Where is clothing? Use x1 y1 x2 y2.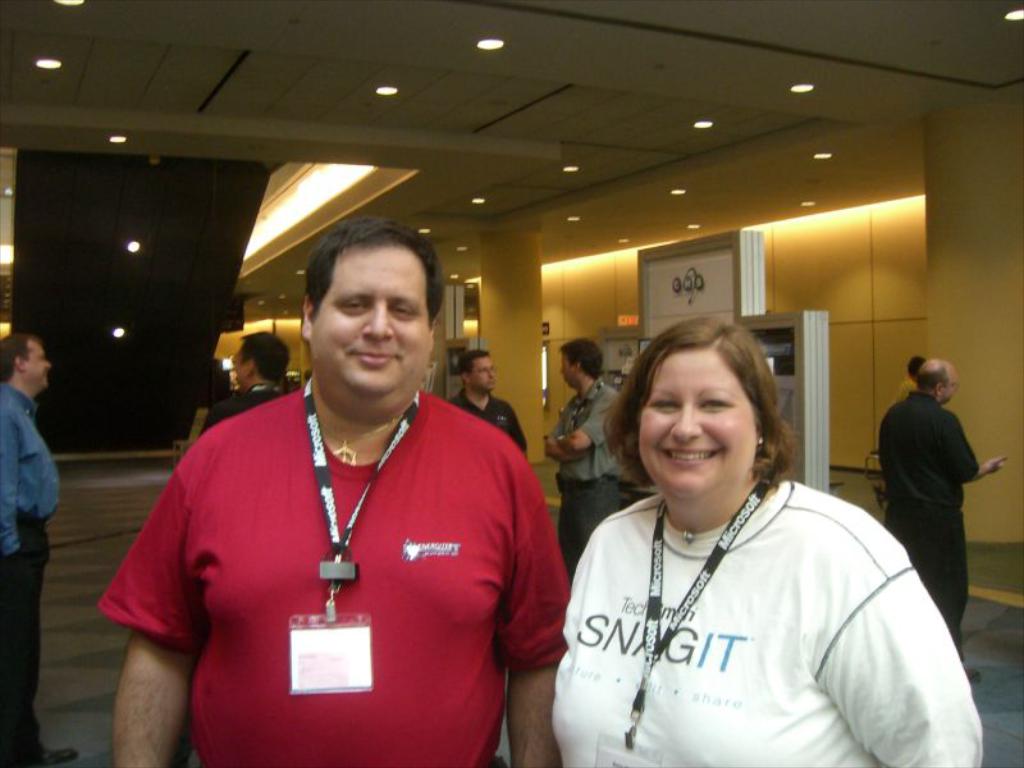
95 381 573 767.
